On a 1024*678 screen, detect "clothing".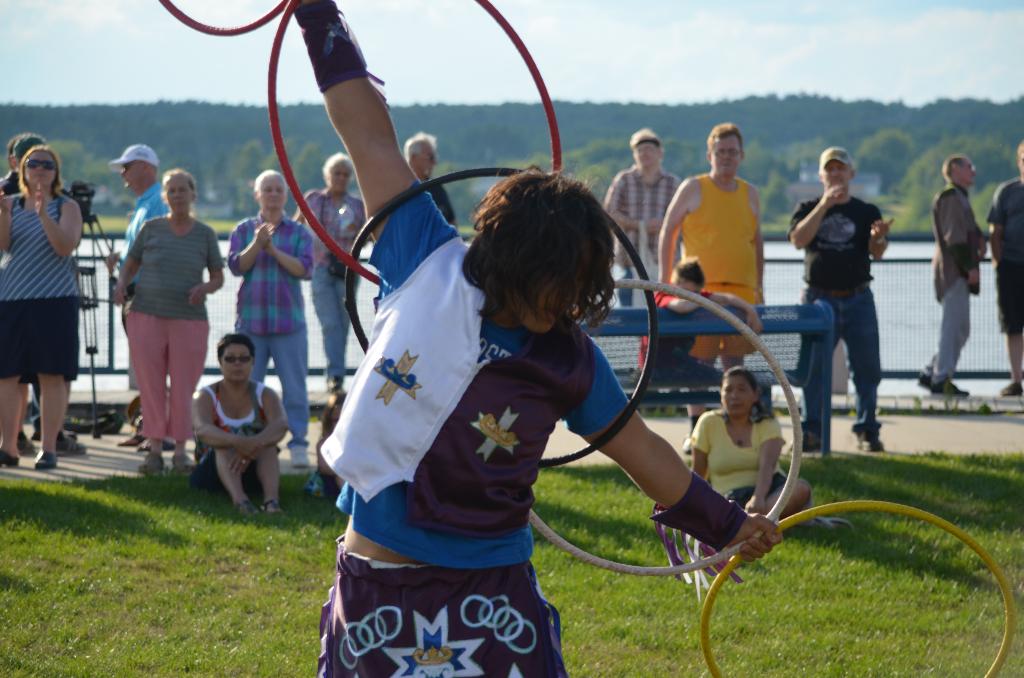
[116,188,173,339].
